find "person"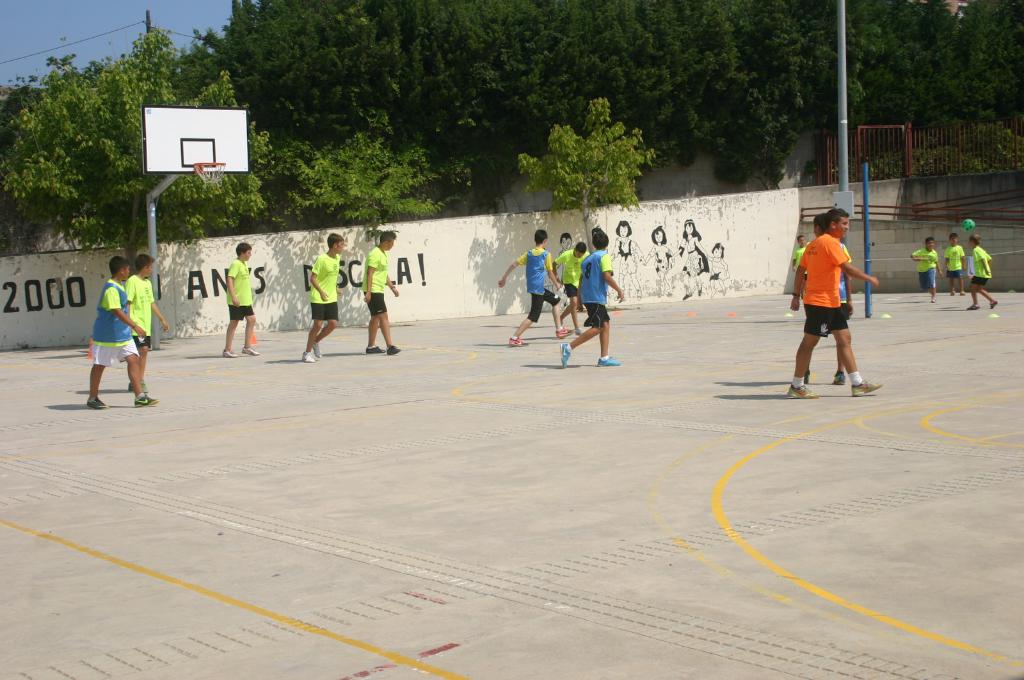
[left=969, top=236, right=998, bottom=311]
